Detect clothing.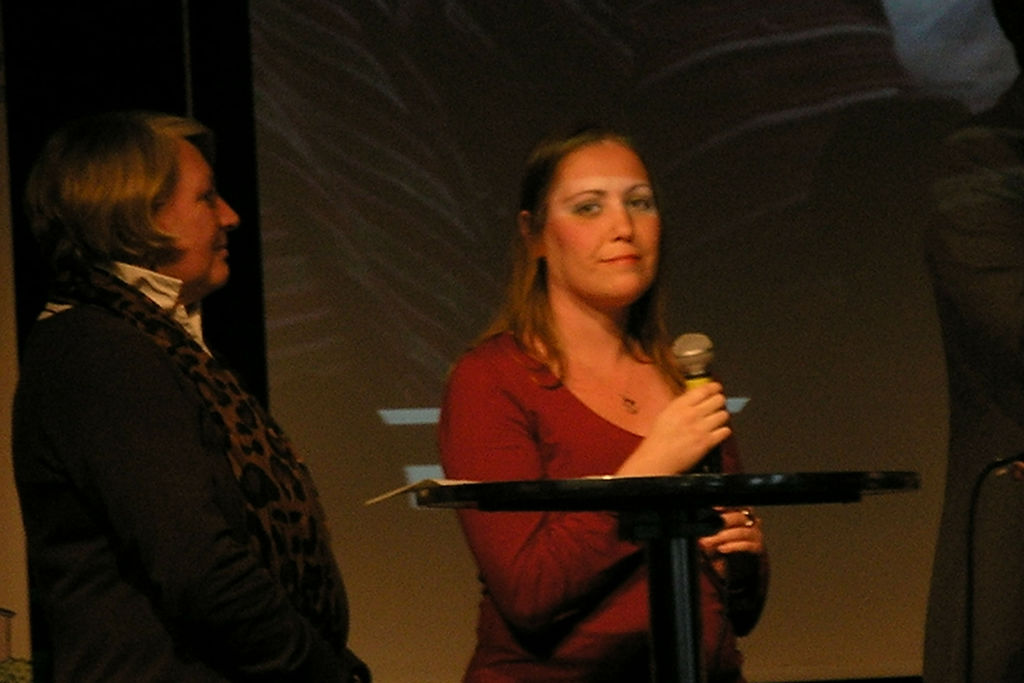
Detected at pyautogui.locateOnScreen(429, 277, 842, 648).
